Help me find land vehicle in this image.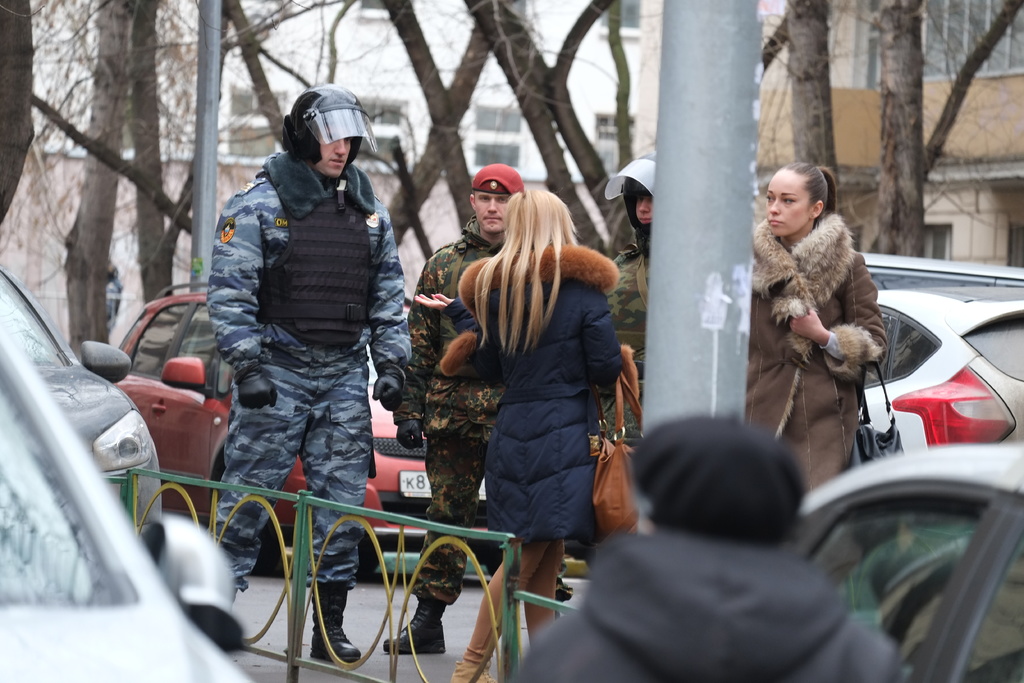
Found it: select_region(865, 249, 1023, 288).
